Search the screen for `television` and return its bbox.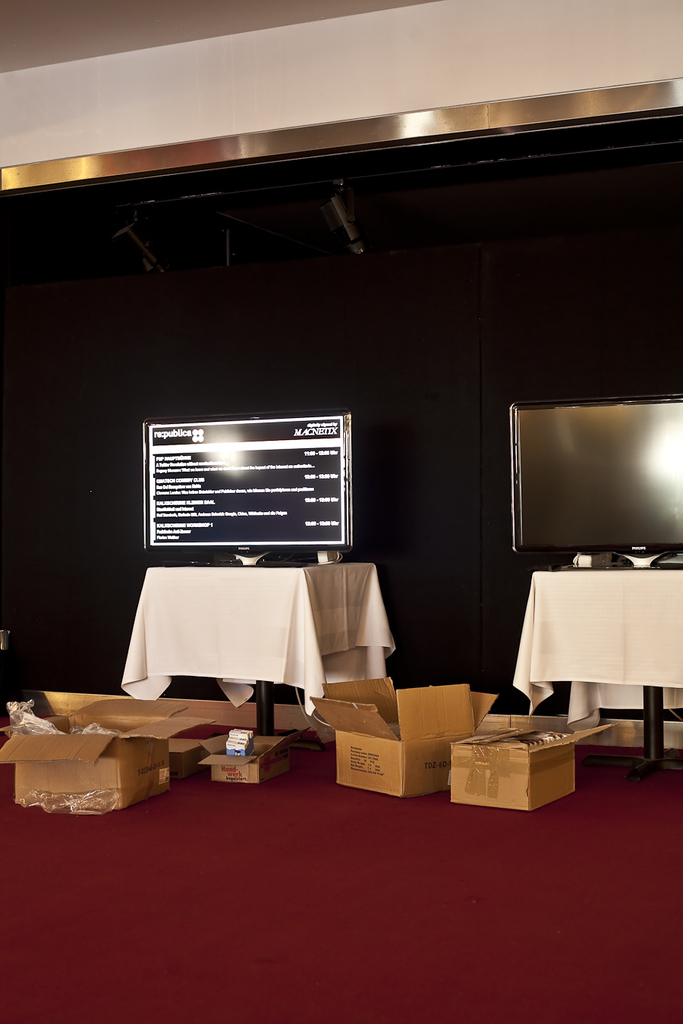
Found: bbox(131, 410, 356, 573).
